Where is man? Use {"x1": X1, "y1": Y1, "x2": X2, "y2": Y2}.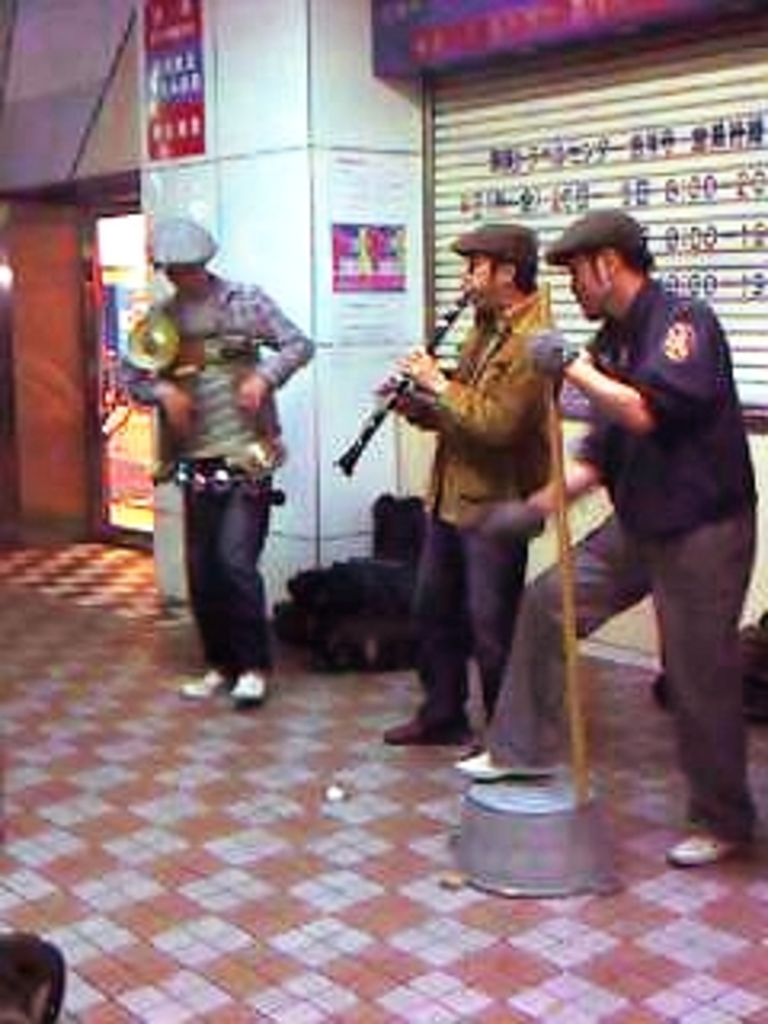
{"x1": 102, "y1": 208, "x2": 323, "y2": 720}.
